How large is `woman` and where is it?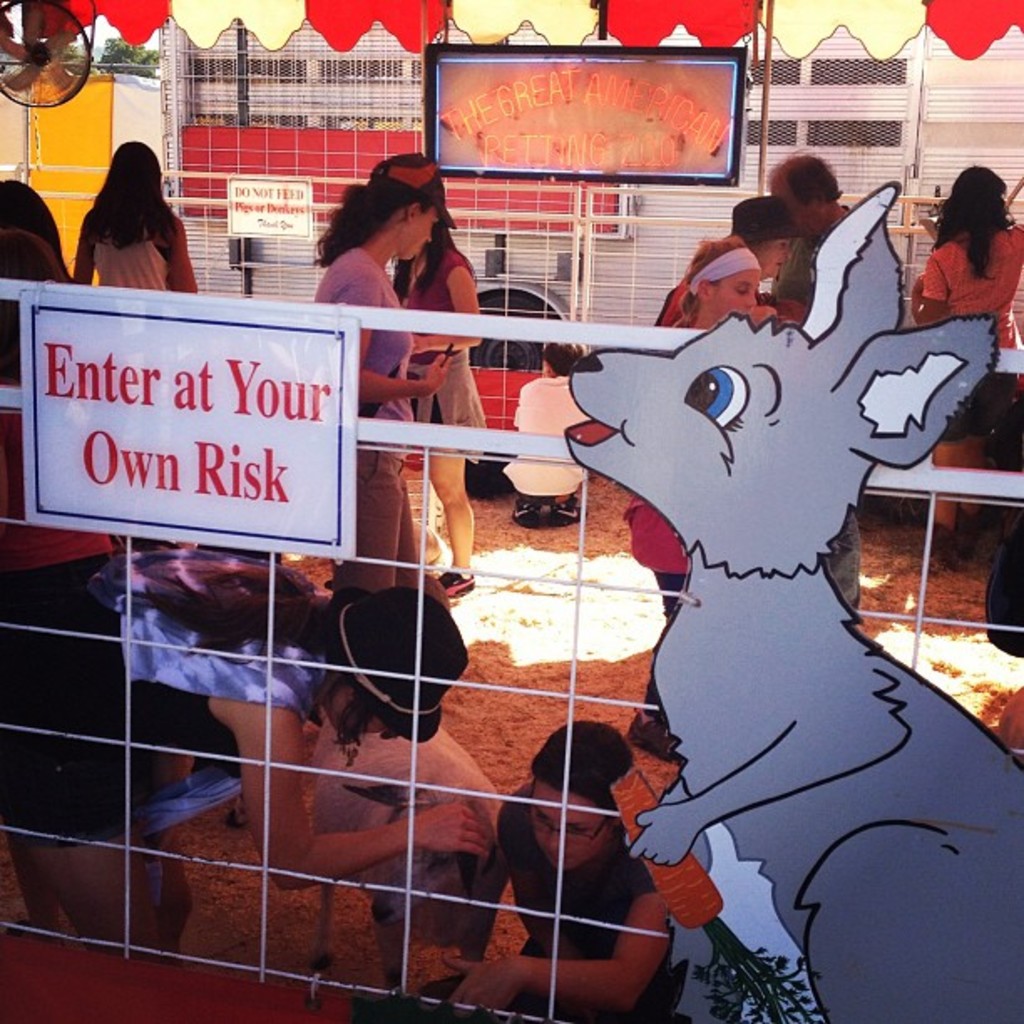
Bounding box: box(907, 162, 1022, 547).
